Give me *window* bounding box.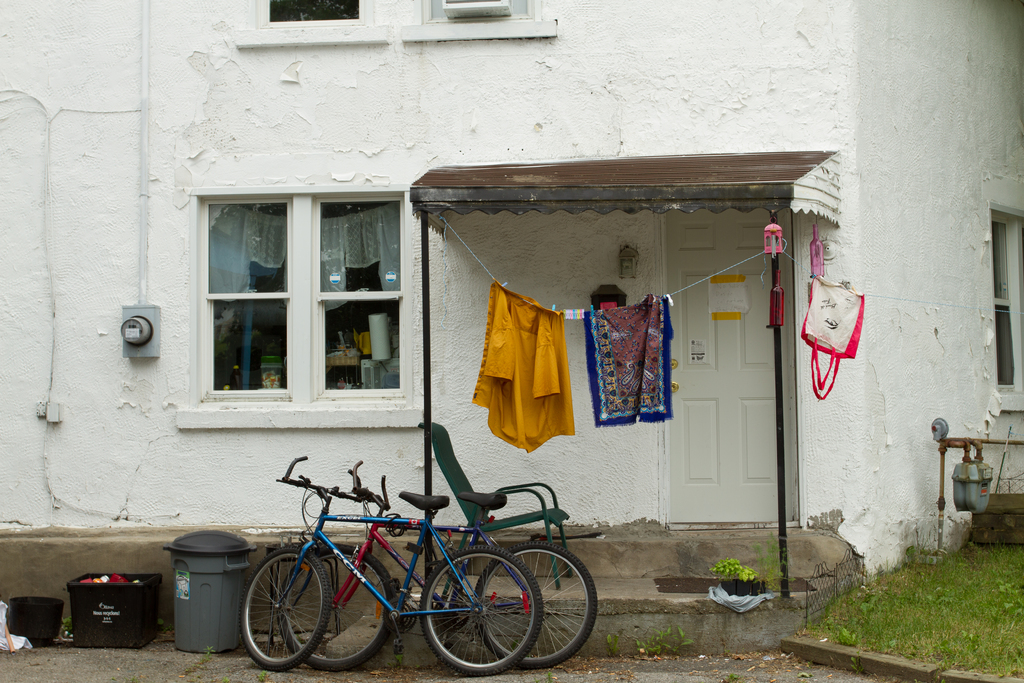
Rect(229, 0, 387, 40).
